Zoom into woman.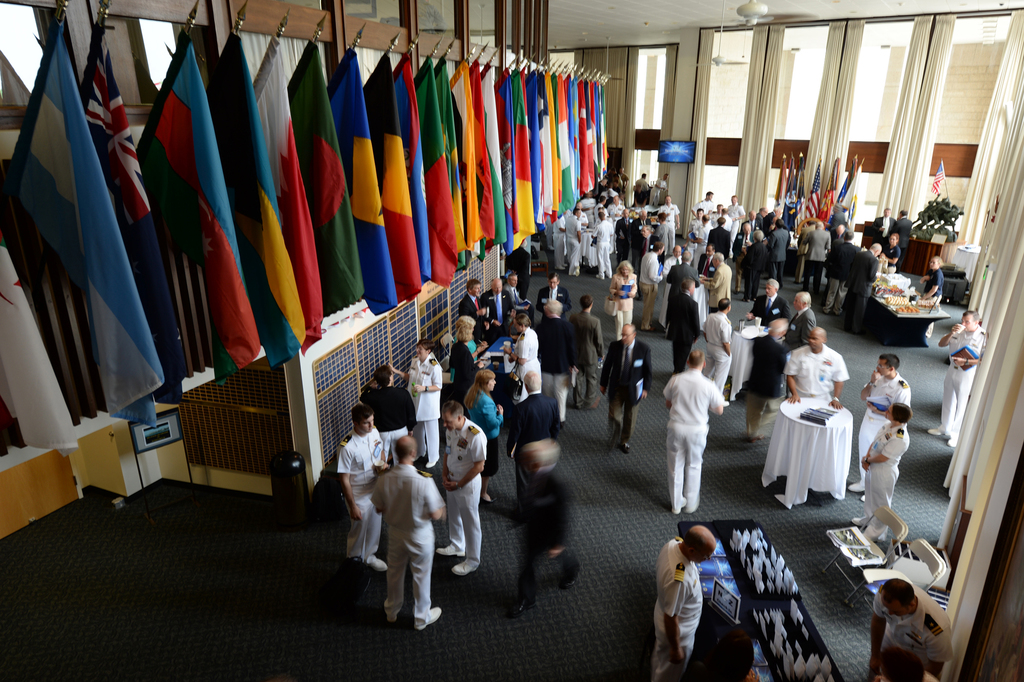
Zoom target: crop(863, 404, 913, 542).
